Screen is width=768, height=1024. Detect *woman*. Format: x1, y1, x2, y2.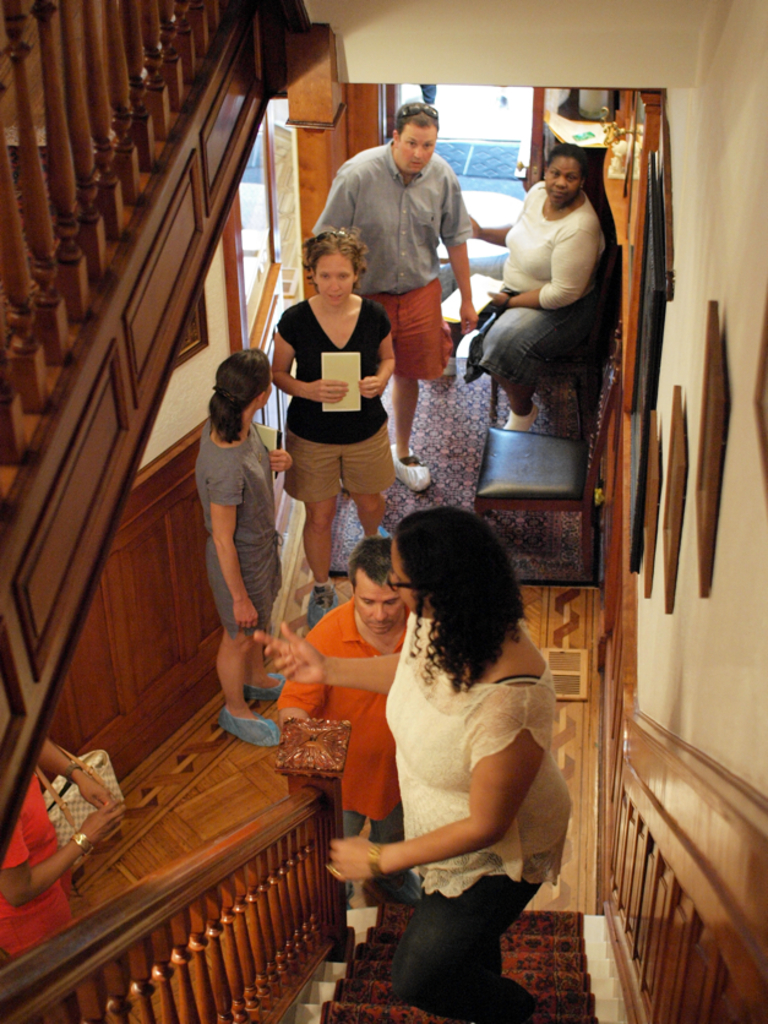
0, 737, 130, 959.
